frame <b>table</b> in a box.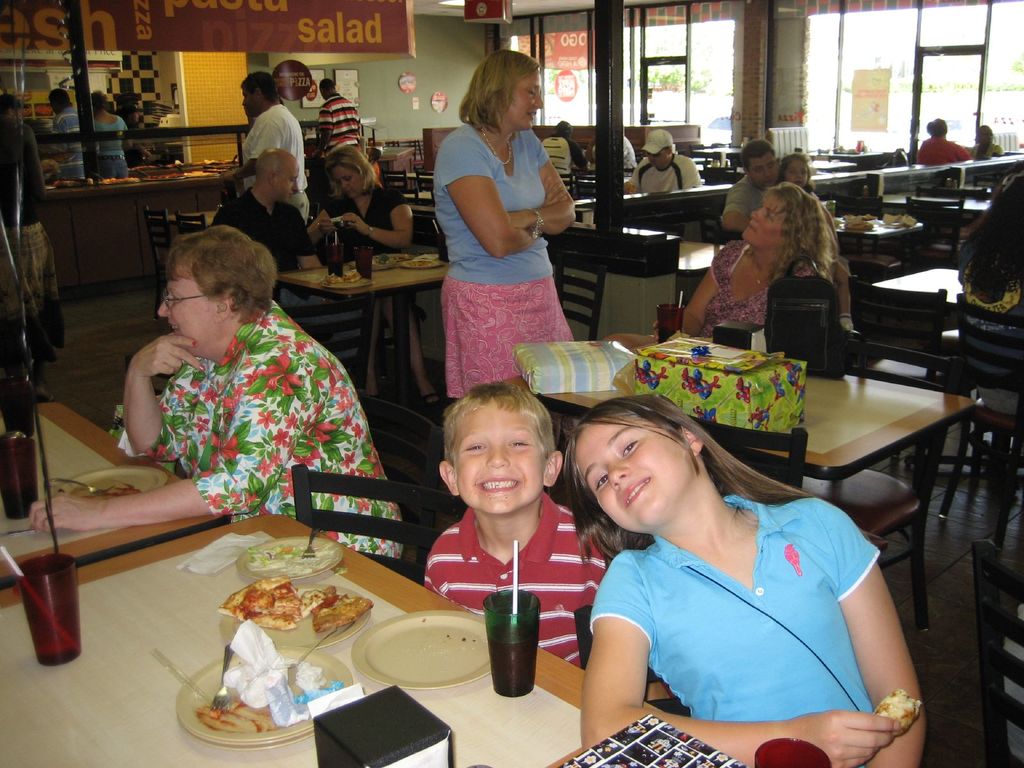
bbox=(276, 252, 449, 410).
